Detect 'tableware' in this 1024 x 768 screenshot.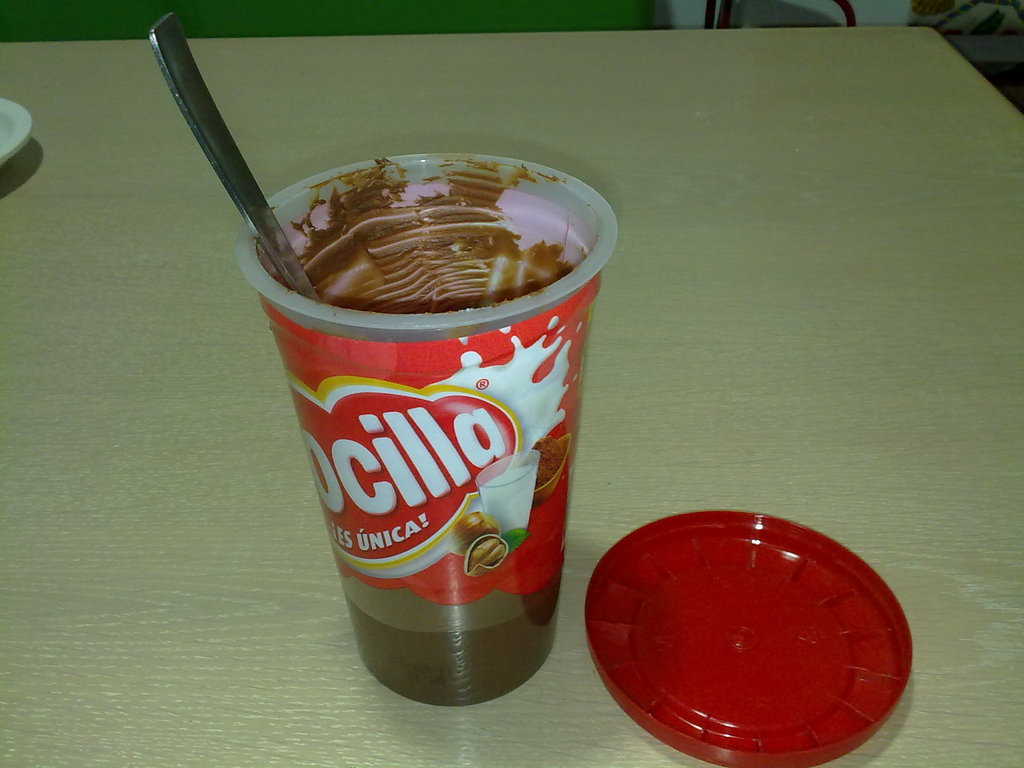
Detection: Rect(580, 518, 911, 766).
